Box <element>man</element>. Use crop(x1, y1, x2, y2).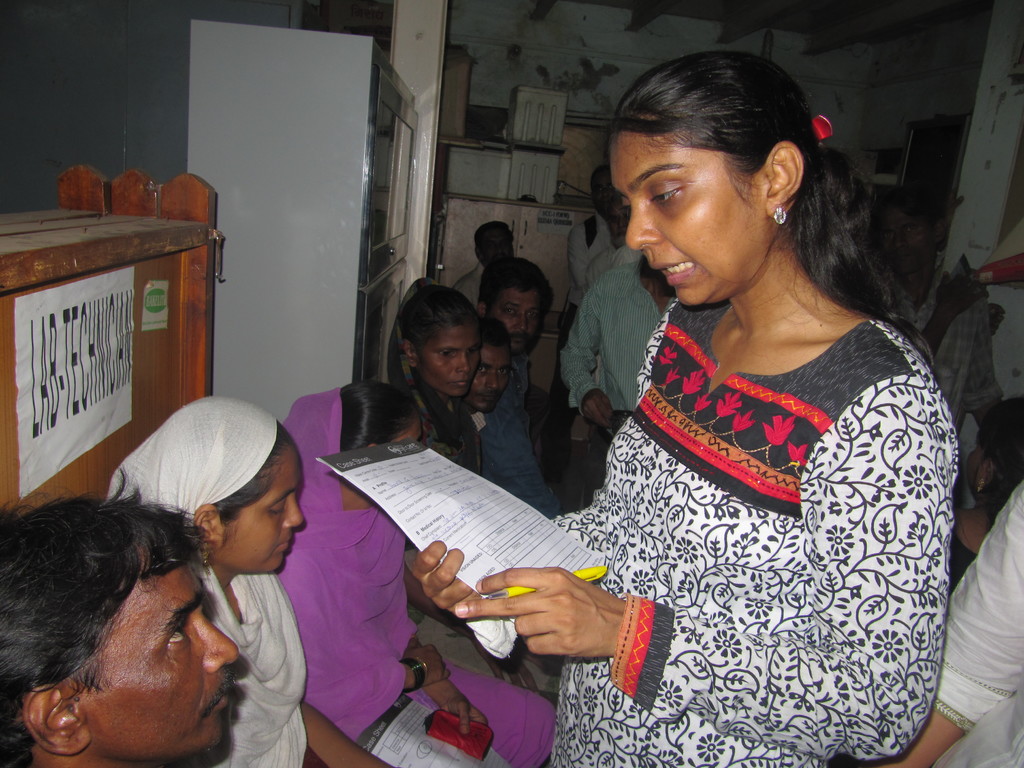
crop(0, 472, 252, 767).
